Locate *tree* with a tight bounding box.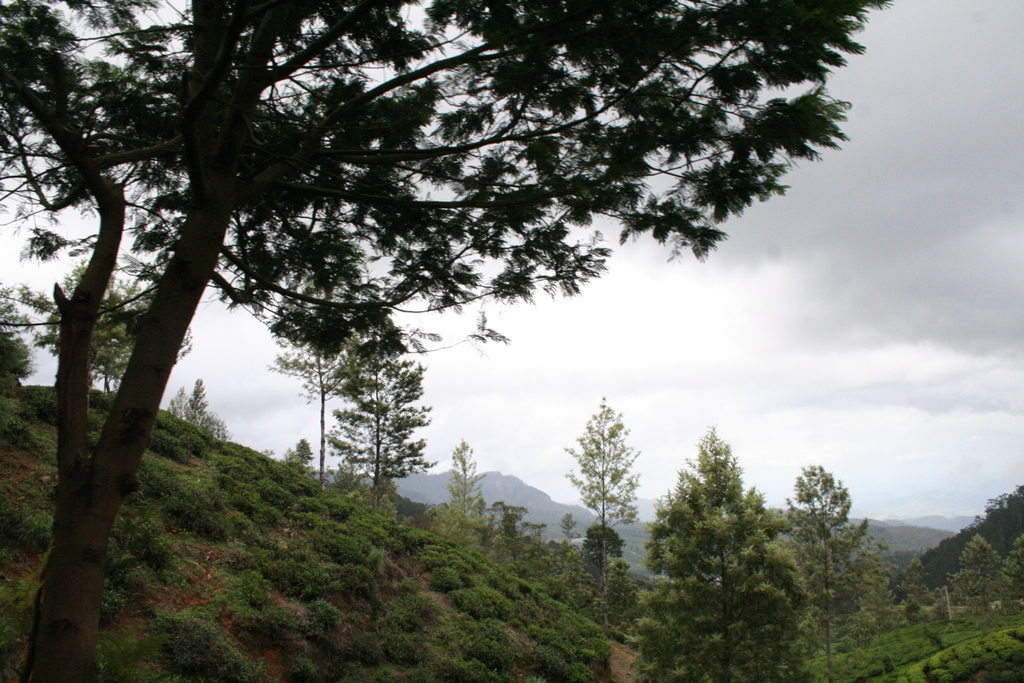
(0, 287, 34, 390).
